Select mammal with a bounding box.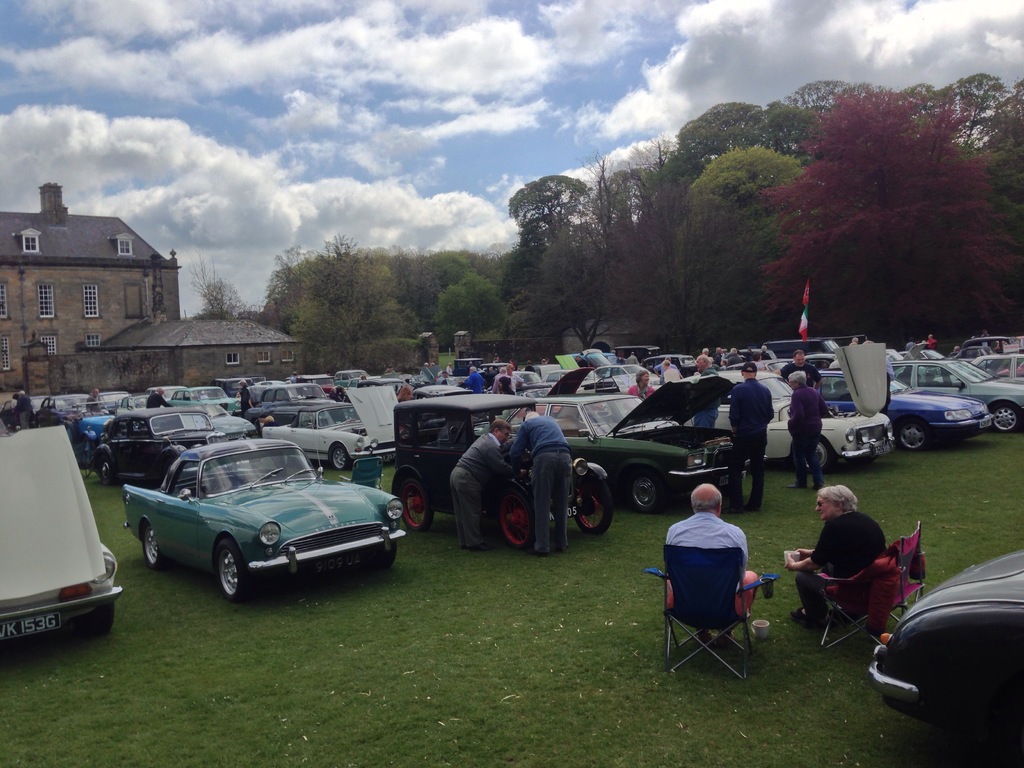
[x1=625, y1=352, x2=639, y2=365].
